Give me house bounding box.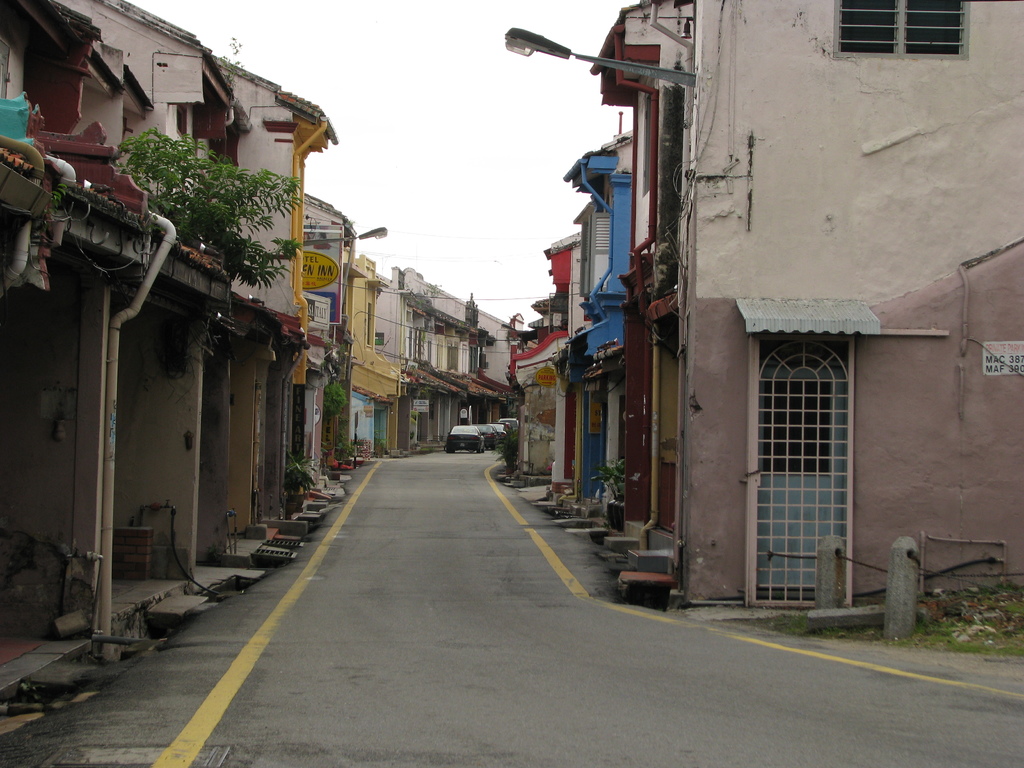
select_region(2, 0, 309, 634).
